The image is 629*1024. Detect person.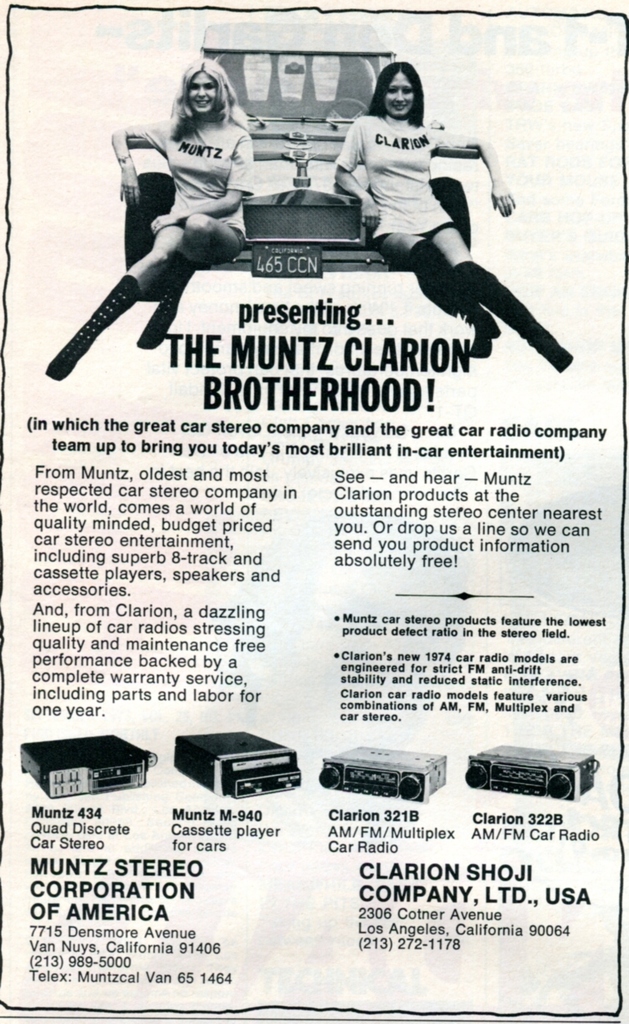
Detection: <region>45, 59, 255, 380</region>.
